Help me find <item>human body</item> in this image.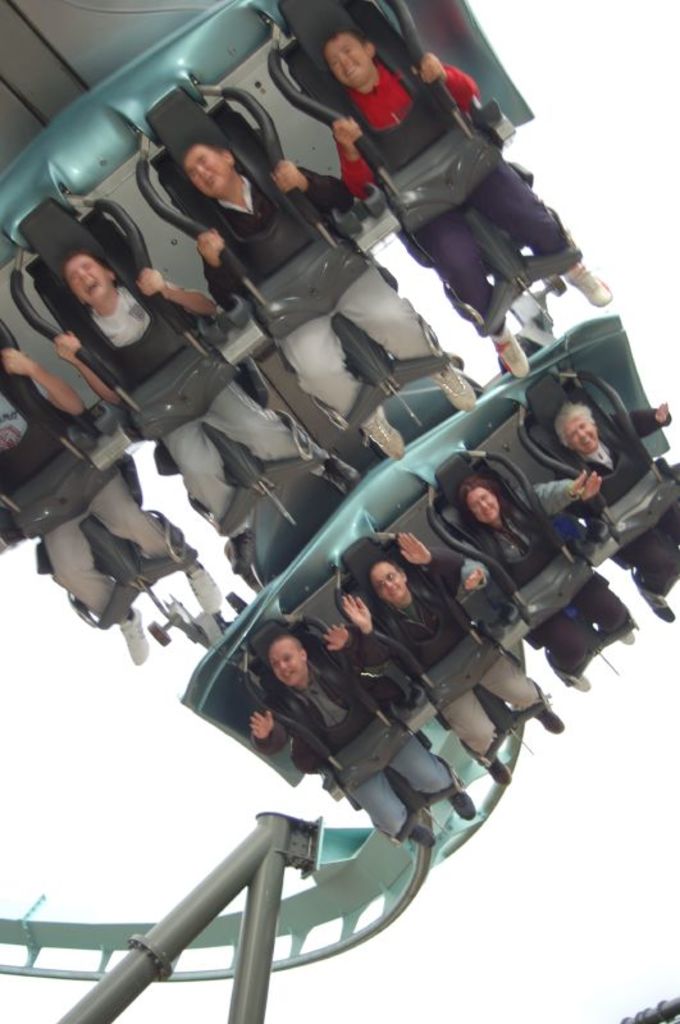
Found it: locate(246, 622, 465, 846).
